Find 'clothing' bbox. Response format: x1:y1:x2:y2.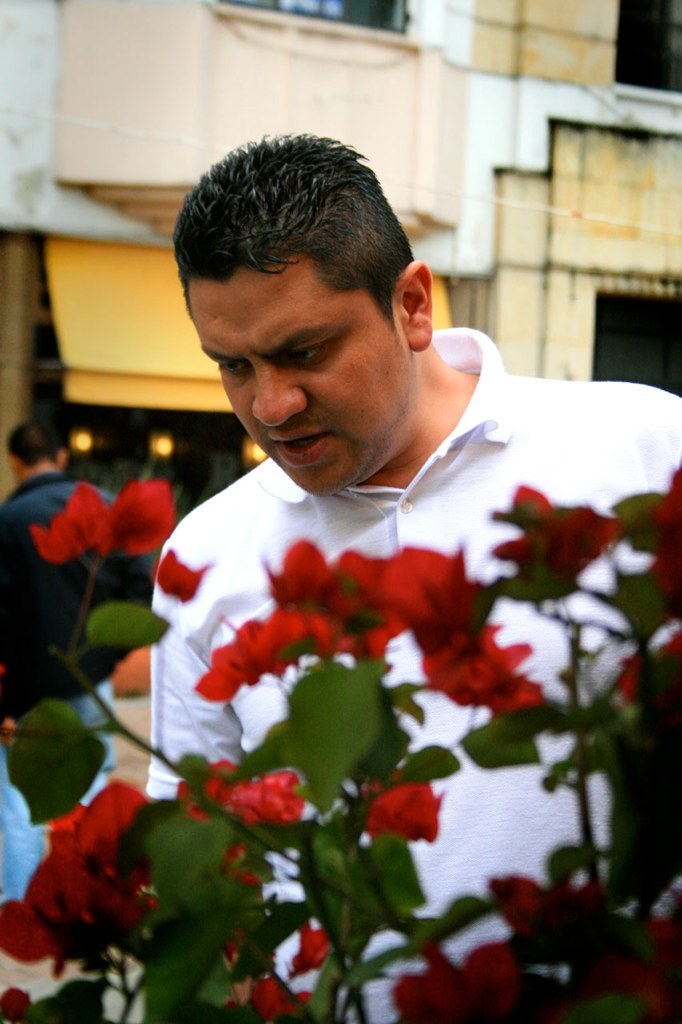
0:474:151:903.
